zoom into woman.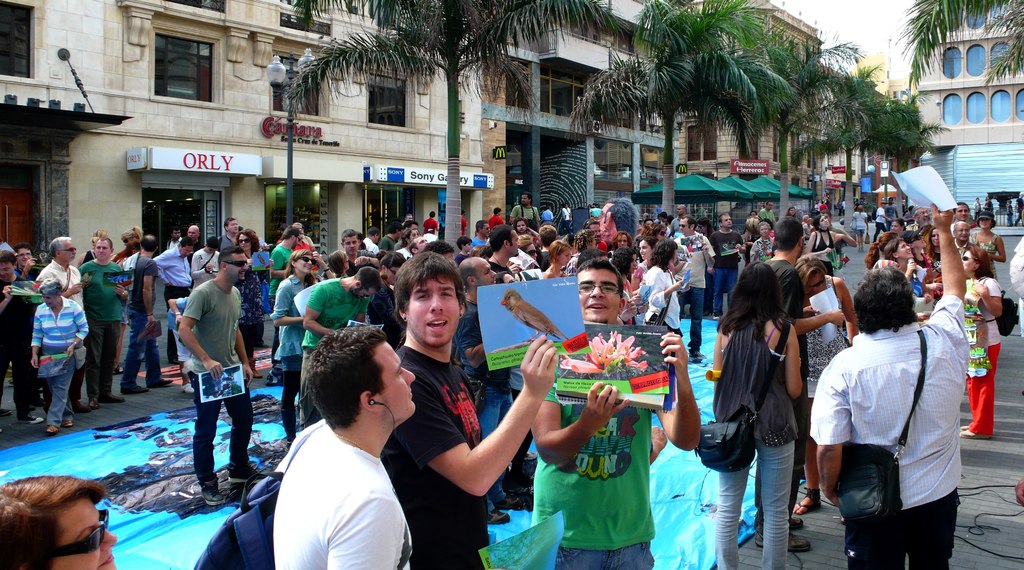
Zoom target: locate(542, 238, 572, 281).
